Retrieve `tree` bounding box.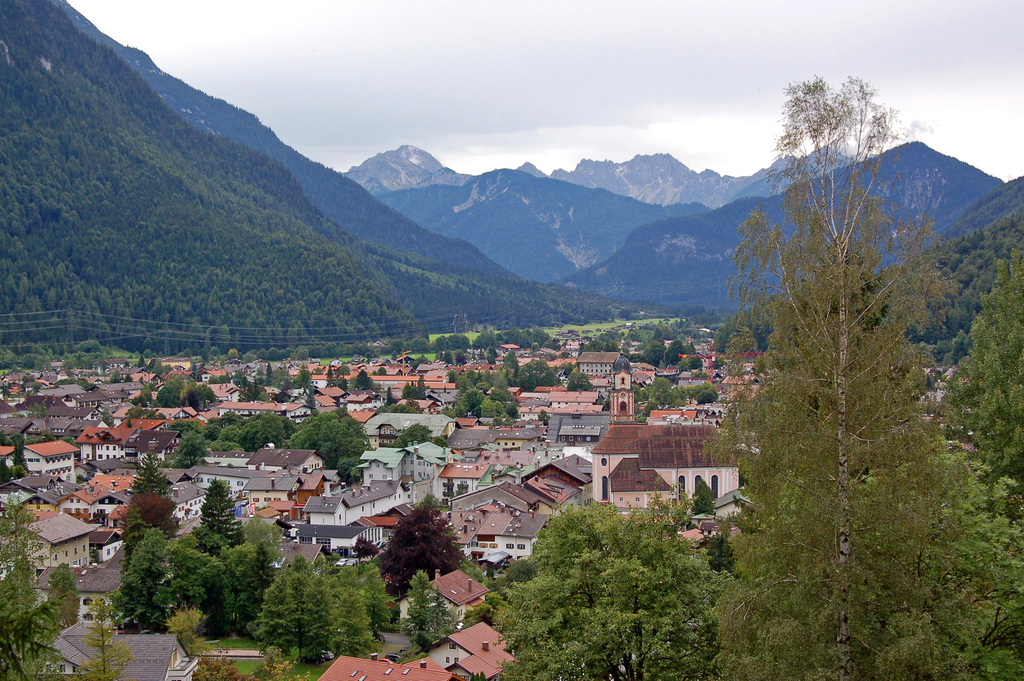
Bounding box: locate(376, 498, 474, 595).
